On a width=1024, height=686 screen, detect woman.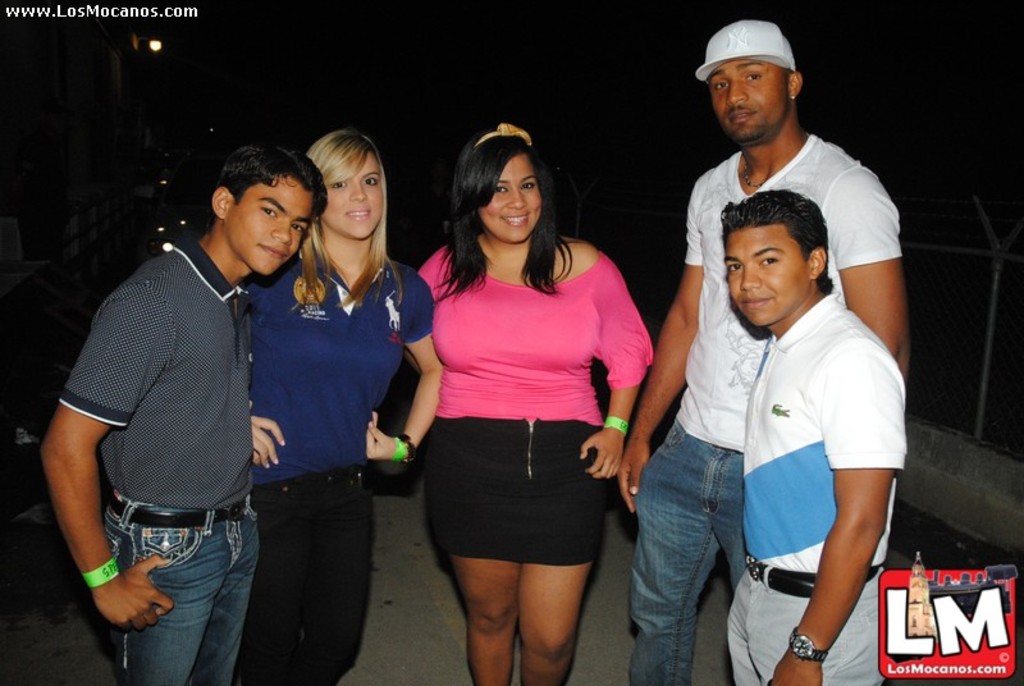
(383, 137, 662, 685).
